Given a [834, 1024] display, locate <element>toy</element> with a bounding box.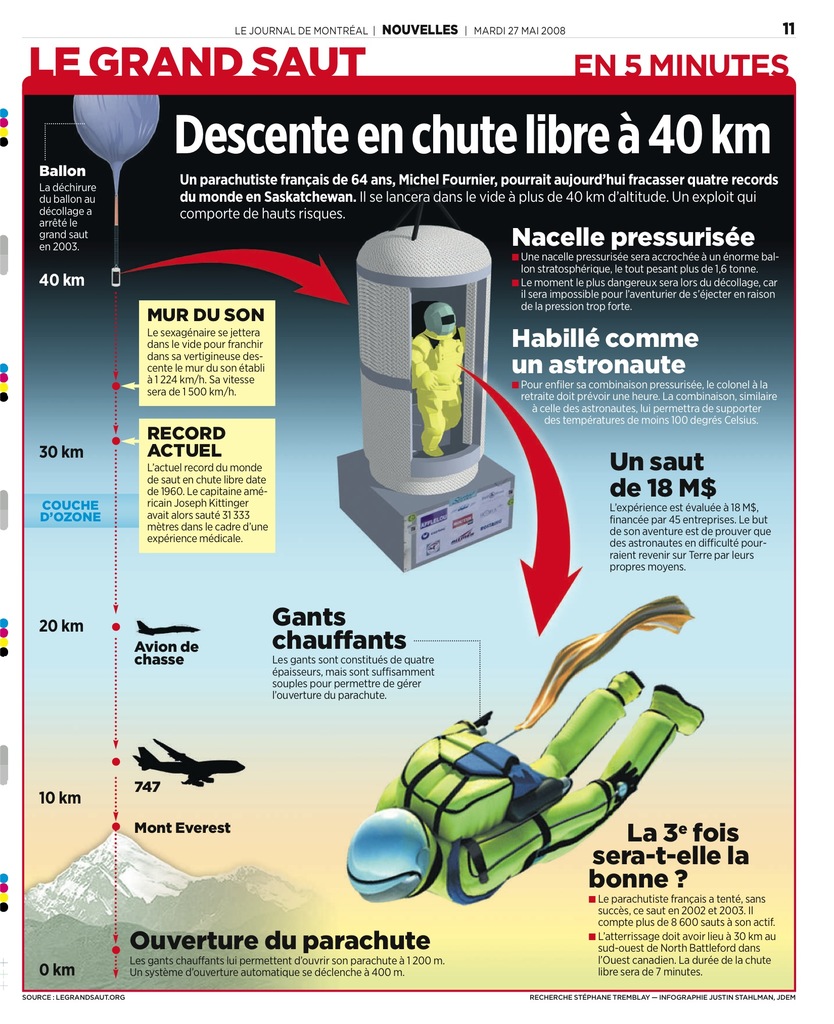
Located: locate(316, 598, 709, 892).
